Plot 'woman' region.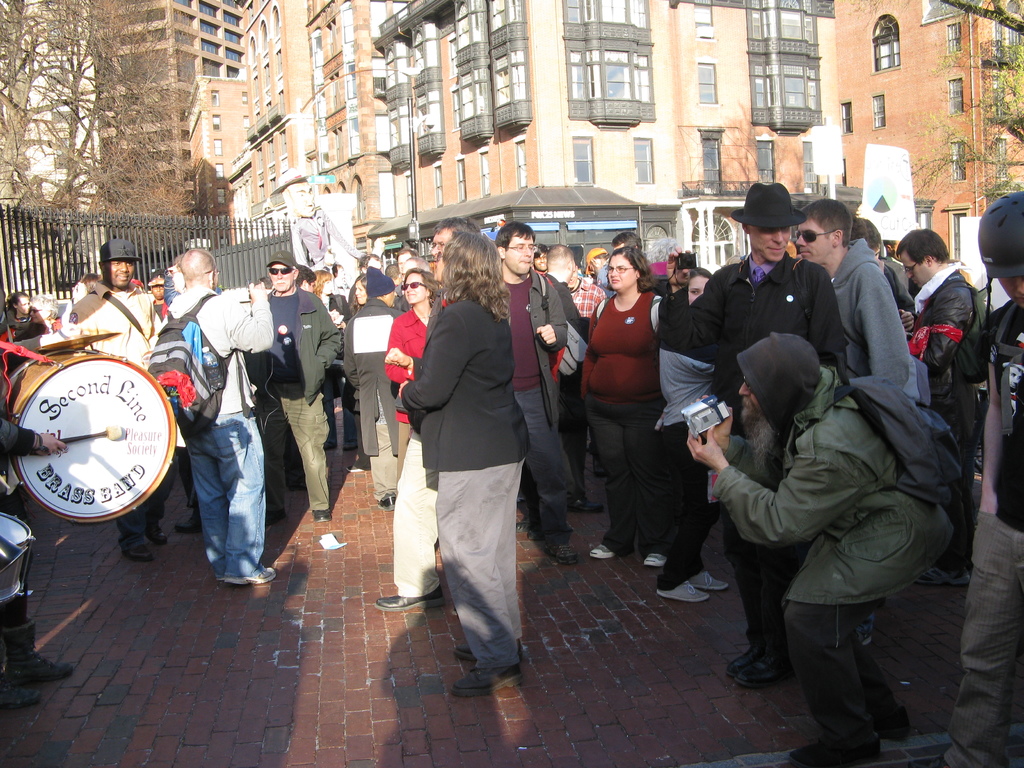
Plotted at x1=387 y1=263 x2=445 y2=472.
